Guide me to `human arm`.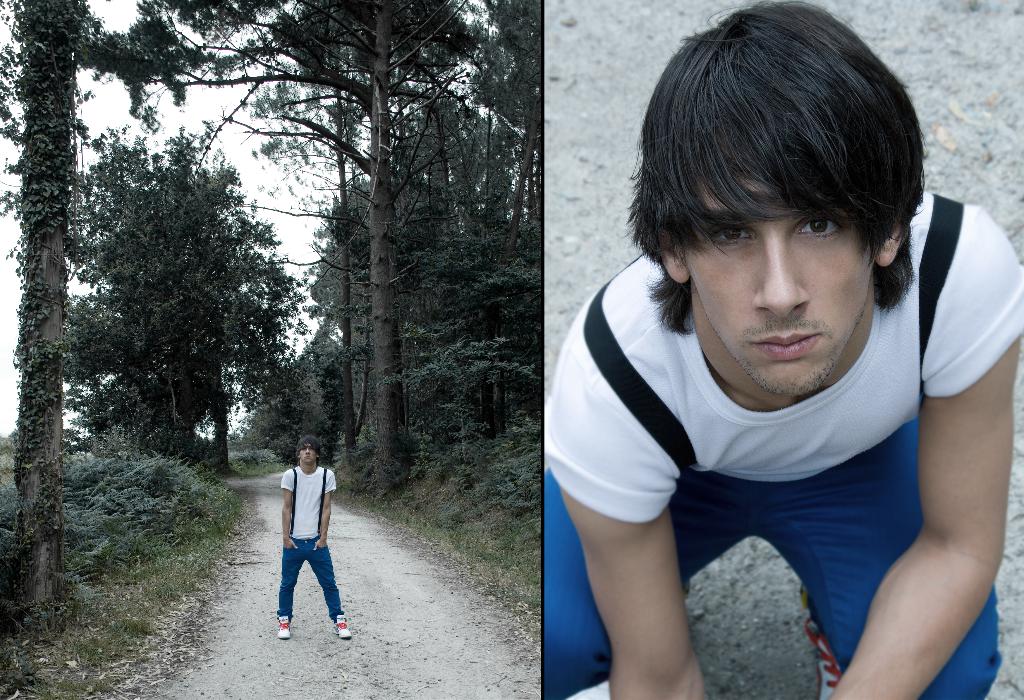
Guidance: {"x1": 545, "y1": 358, "x2": 703, "y2": 699}.
